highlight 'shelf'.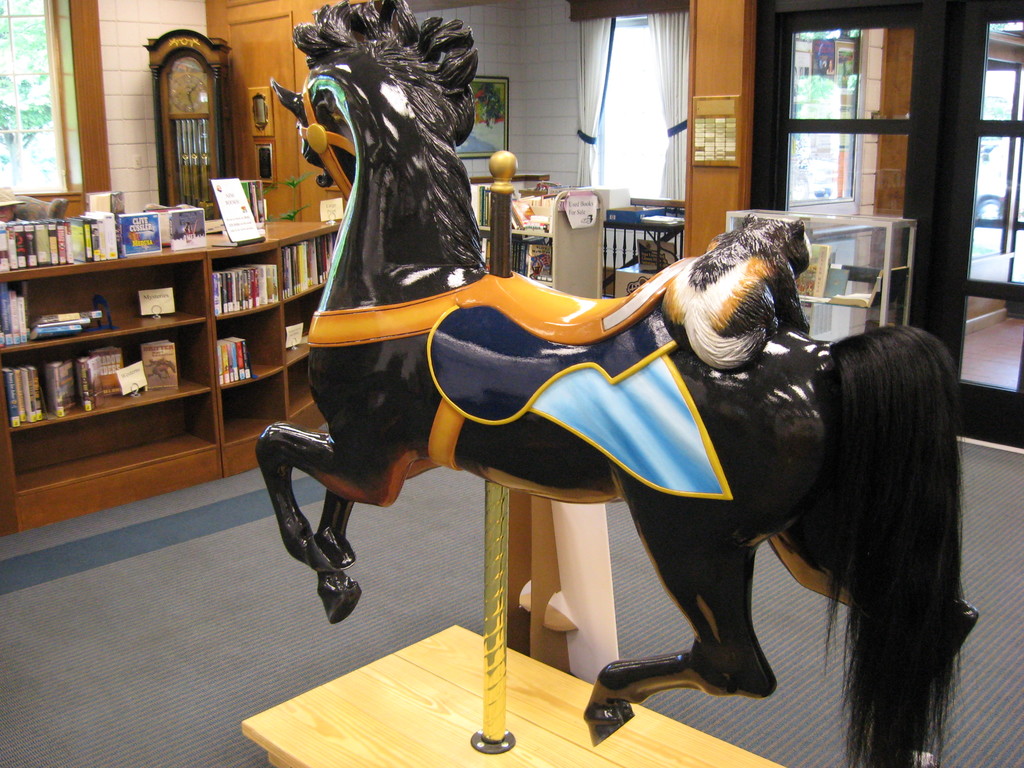
Highlighted region: {"x1": 195, "y1": 298, "x2": 281, "y2": 401}.
